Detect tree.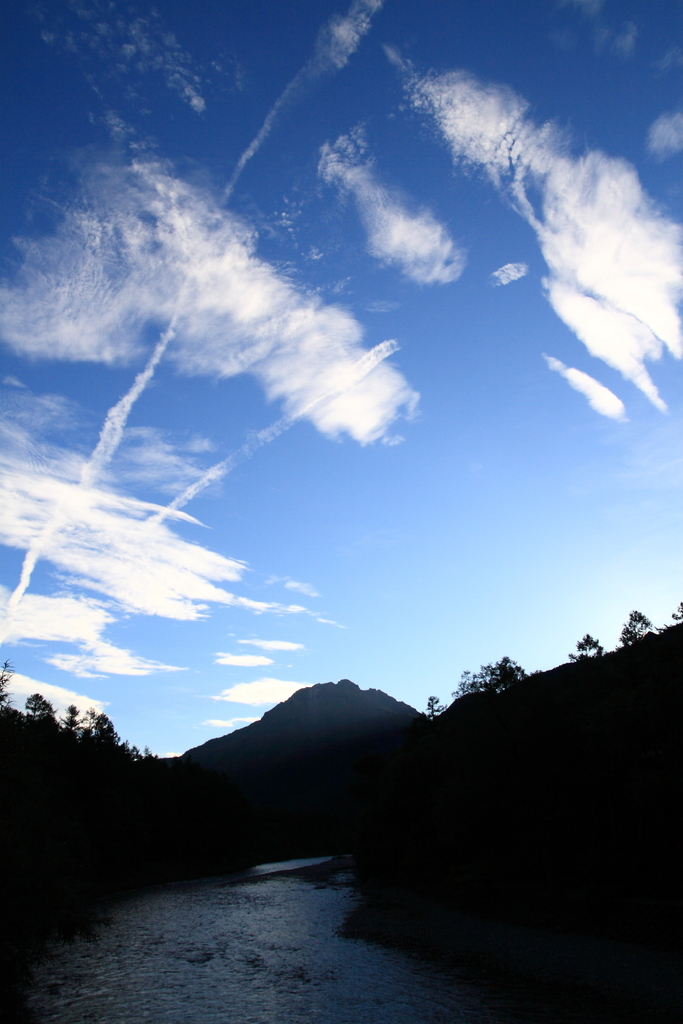
Detected at region(618, 607, 657, 653).
